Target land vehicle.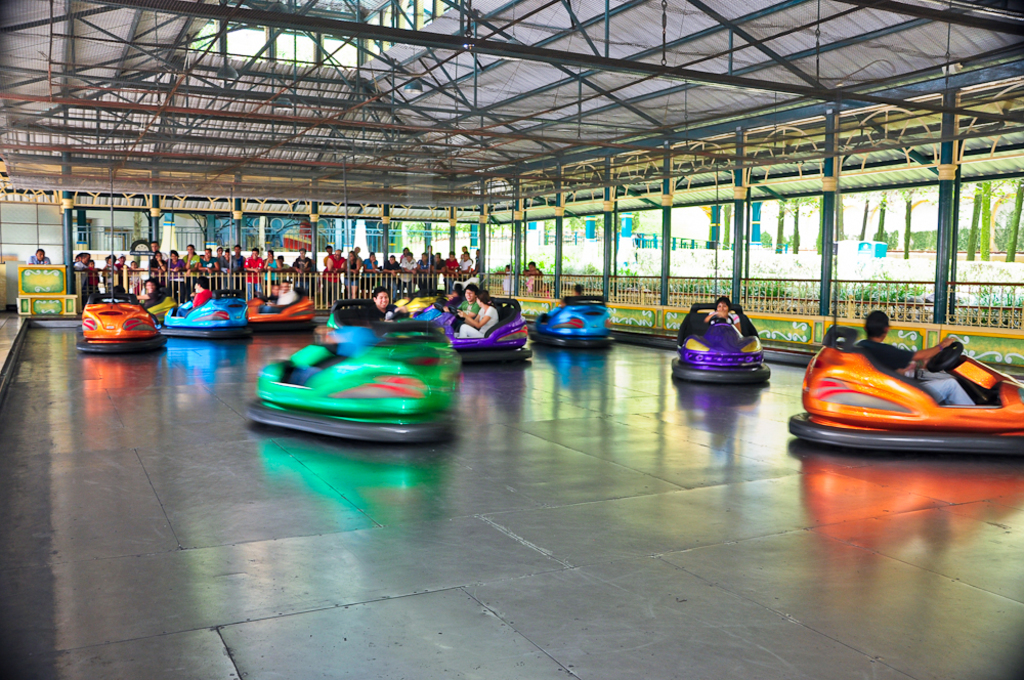
Target region: [x1=77, y1=295, x2=165, y2=348].
